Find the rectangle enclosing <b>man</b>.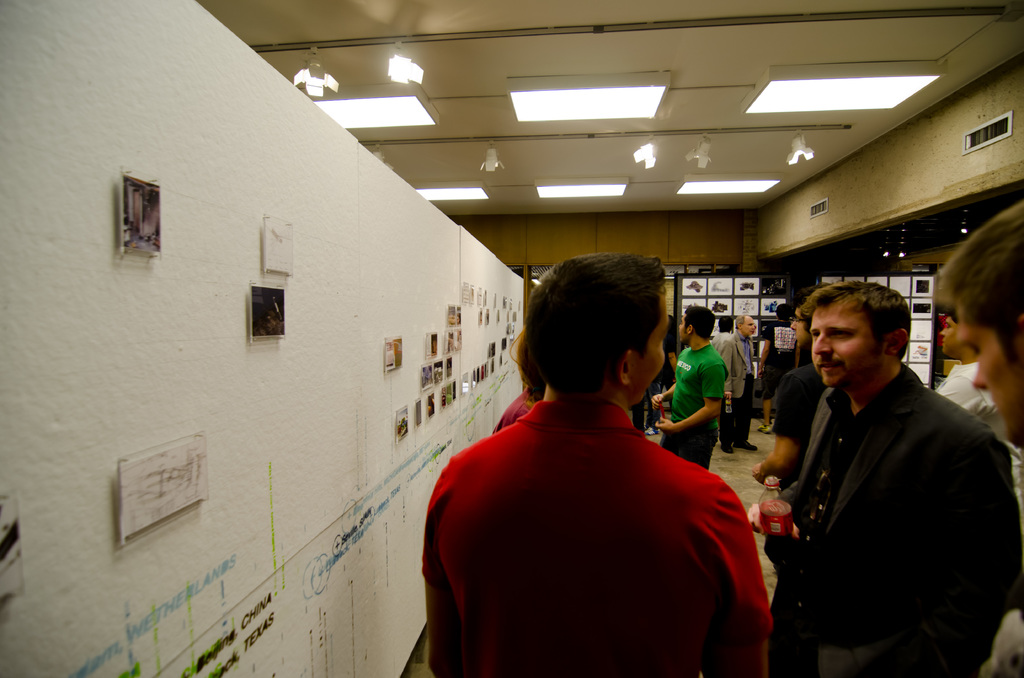
<bbox>420, 254, 781, 677</bbox>.
